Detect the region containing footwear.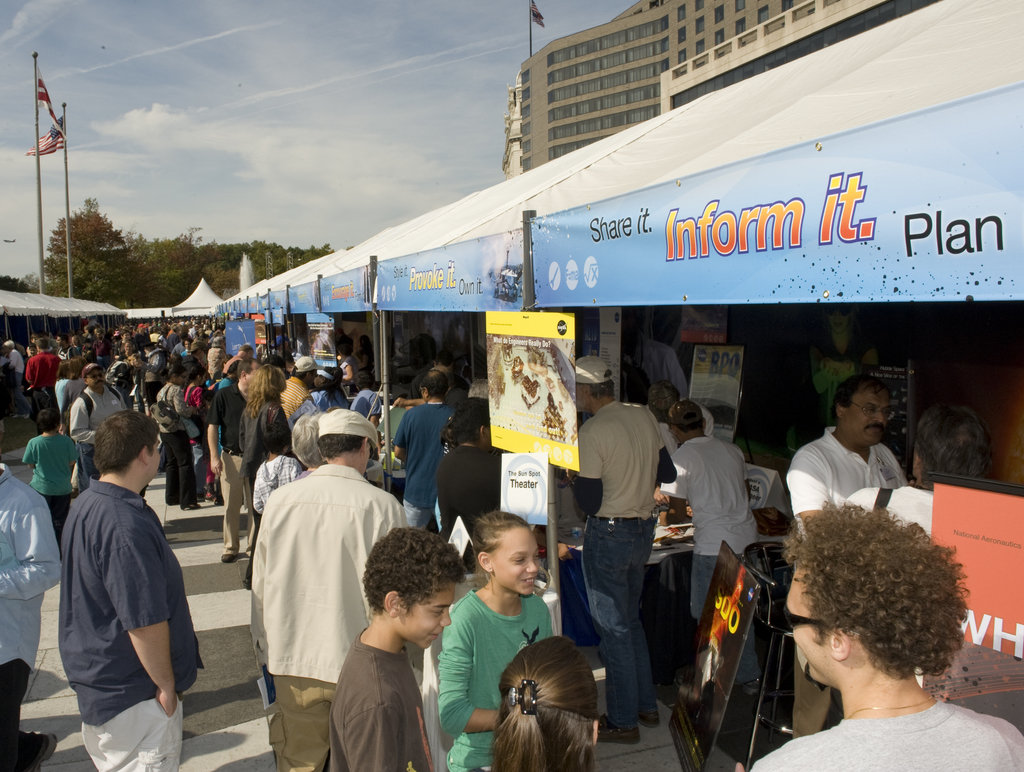
[x1=639, y1=705, x2=660, y2=732].
